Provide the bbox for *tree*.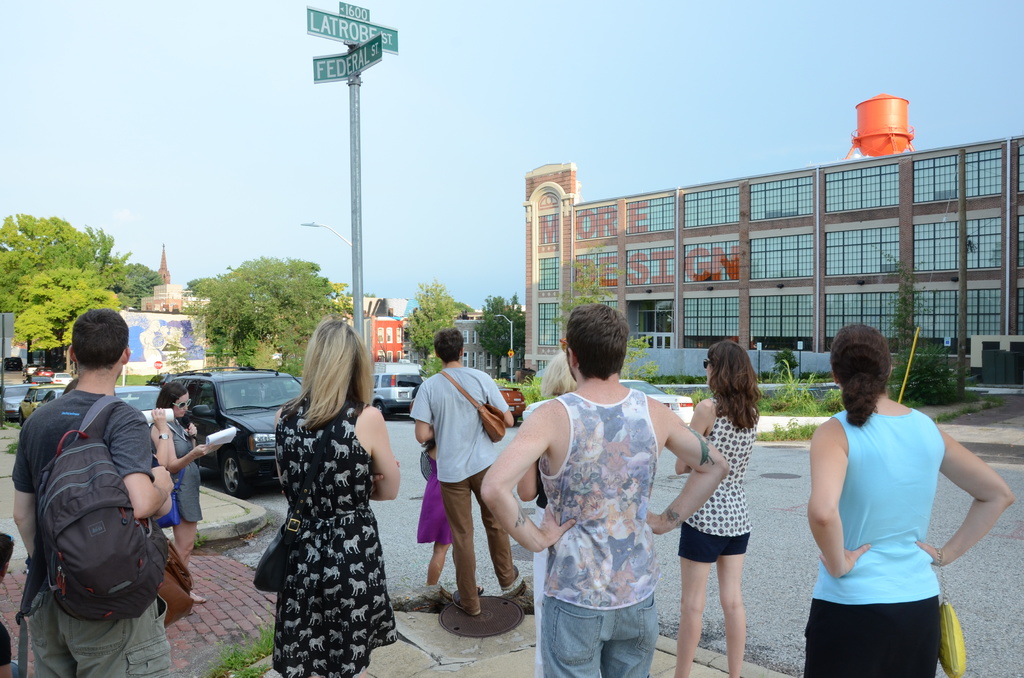
6:267:125:352.
